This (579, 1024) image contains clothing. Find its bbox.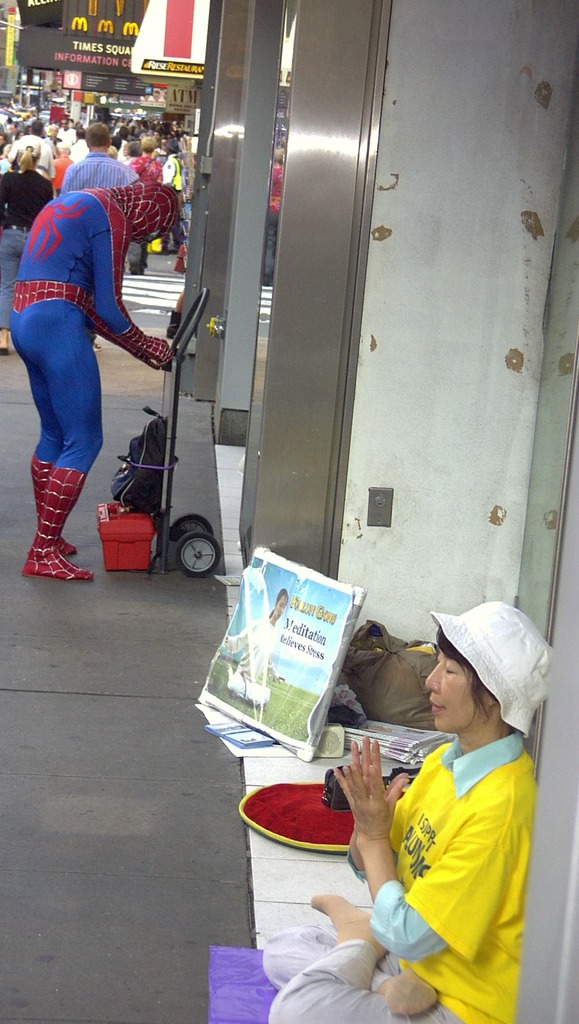
left=130, top=157, right=163, bottom=273.
